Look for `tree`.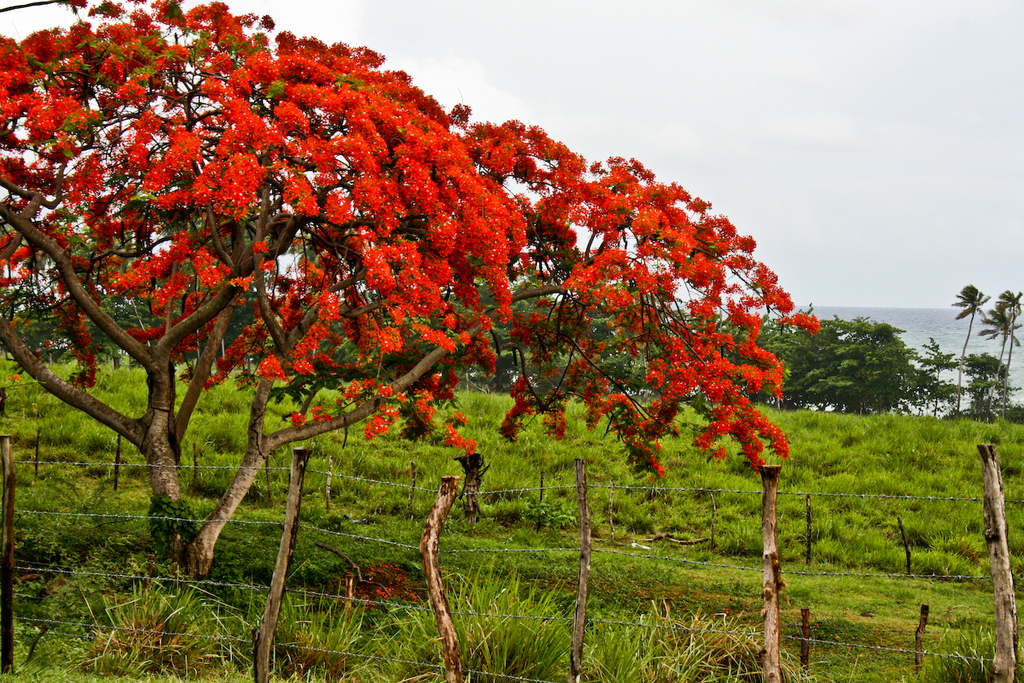
Found: pyautogui.locateOnScreen(996, 287, 1023, 391).
